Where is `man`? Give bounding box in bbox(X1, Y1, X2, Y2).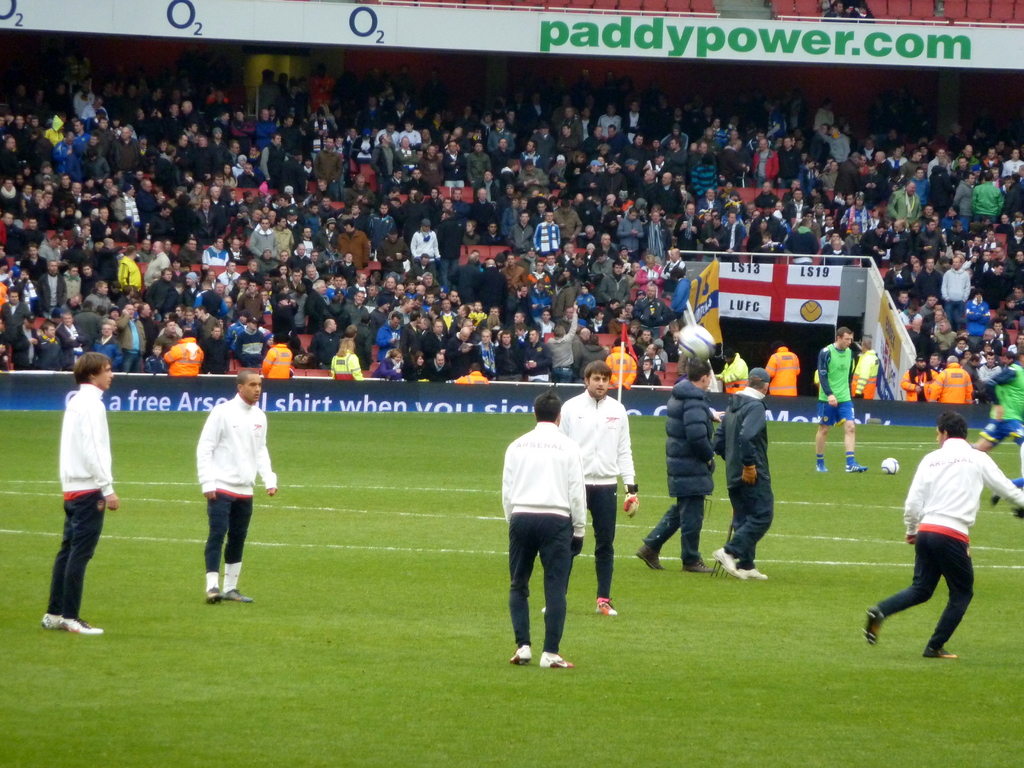
bbox(637, 360, 716, 570).
